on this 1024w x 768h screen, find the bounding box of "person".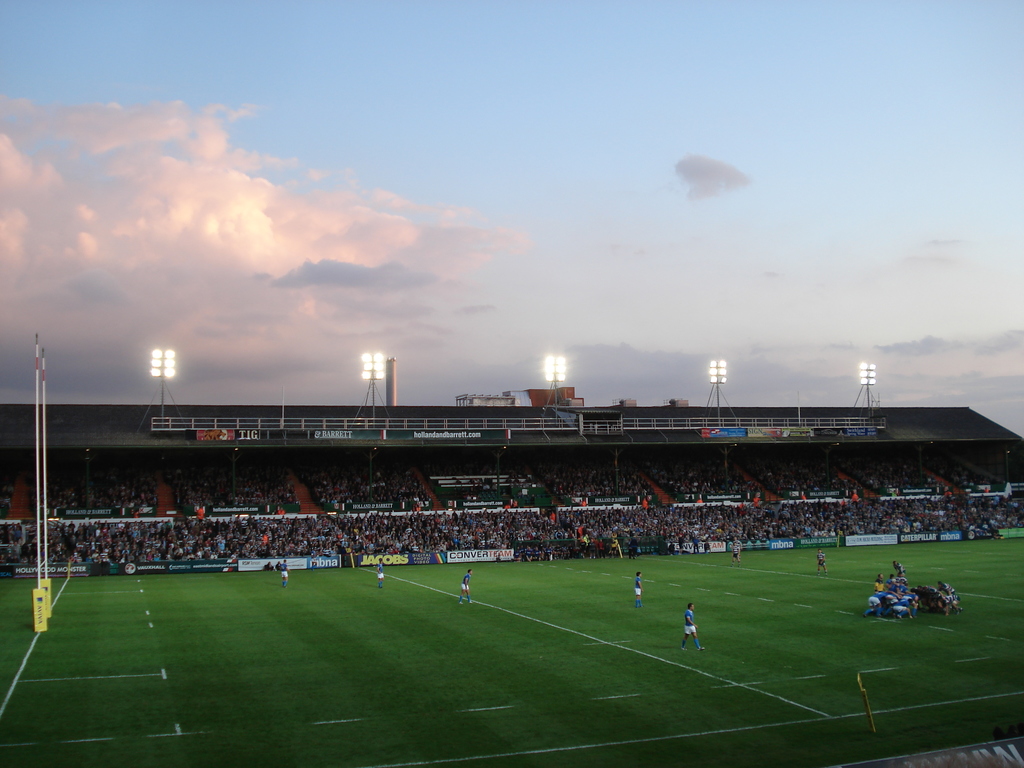
Bounding box: bbox=(682, 603, 704, 648).
